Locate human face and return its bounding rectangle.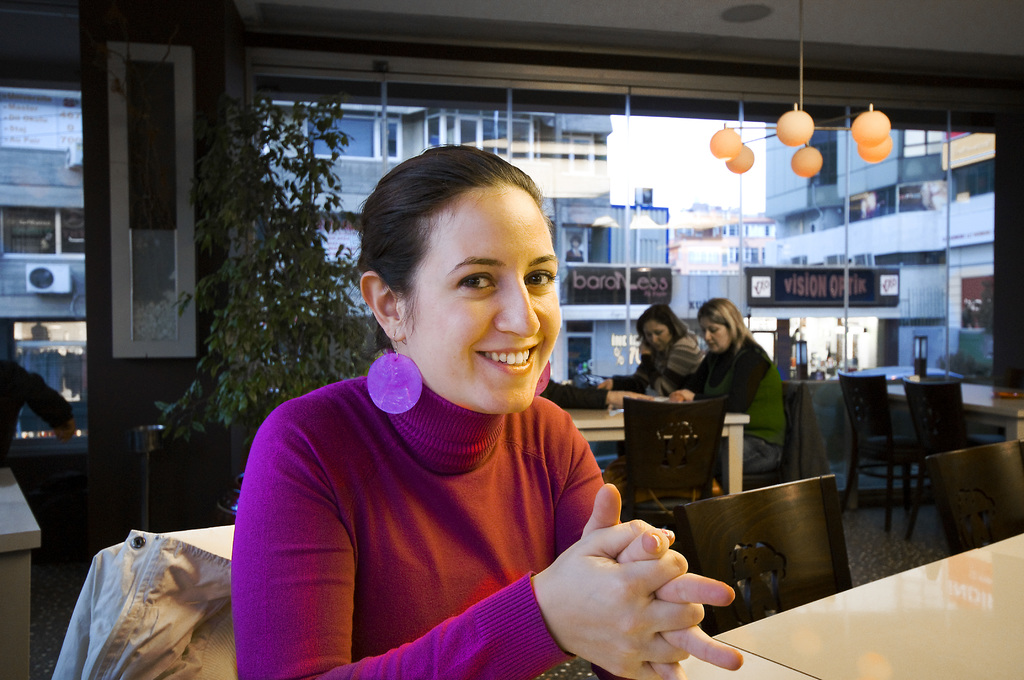
<box>638,318,669,350</box>.
